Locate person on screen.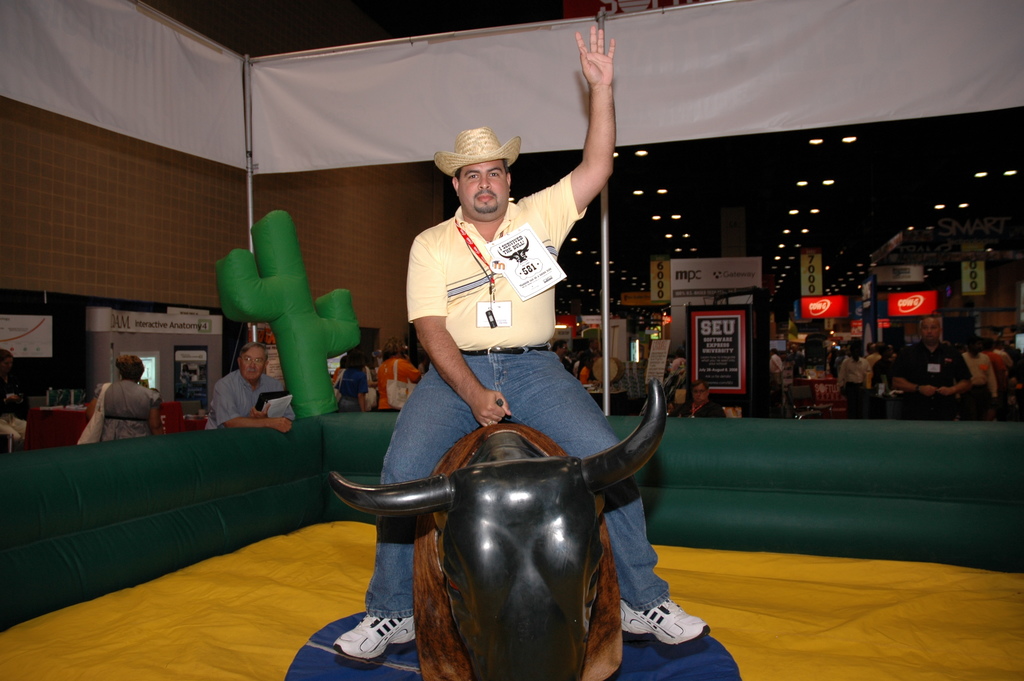
On screen at (335, 28, 710, 665).
